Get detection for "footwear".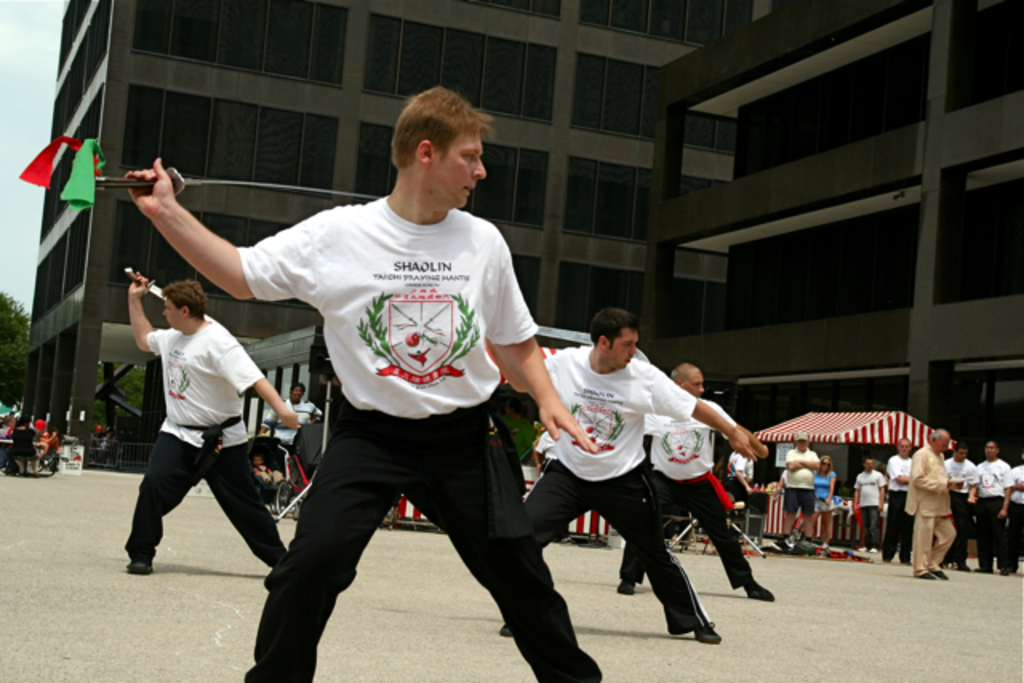
Detection: 496, 621, 514, 637.
